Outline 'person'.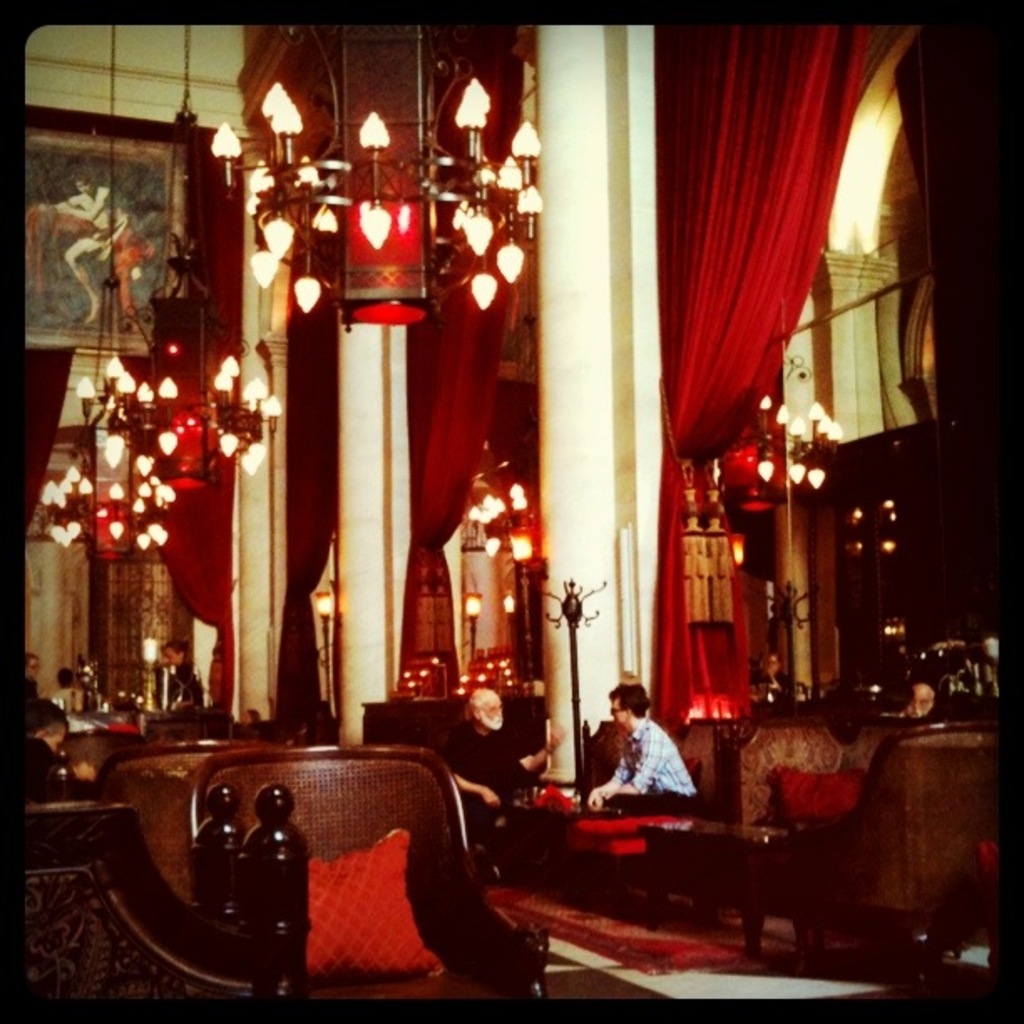
Outline: BBox(579, 694, 688, 847).
